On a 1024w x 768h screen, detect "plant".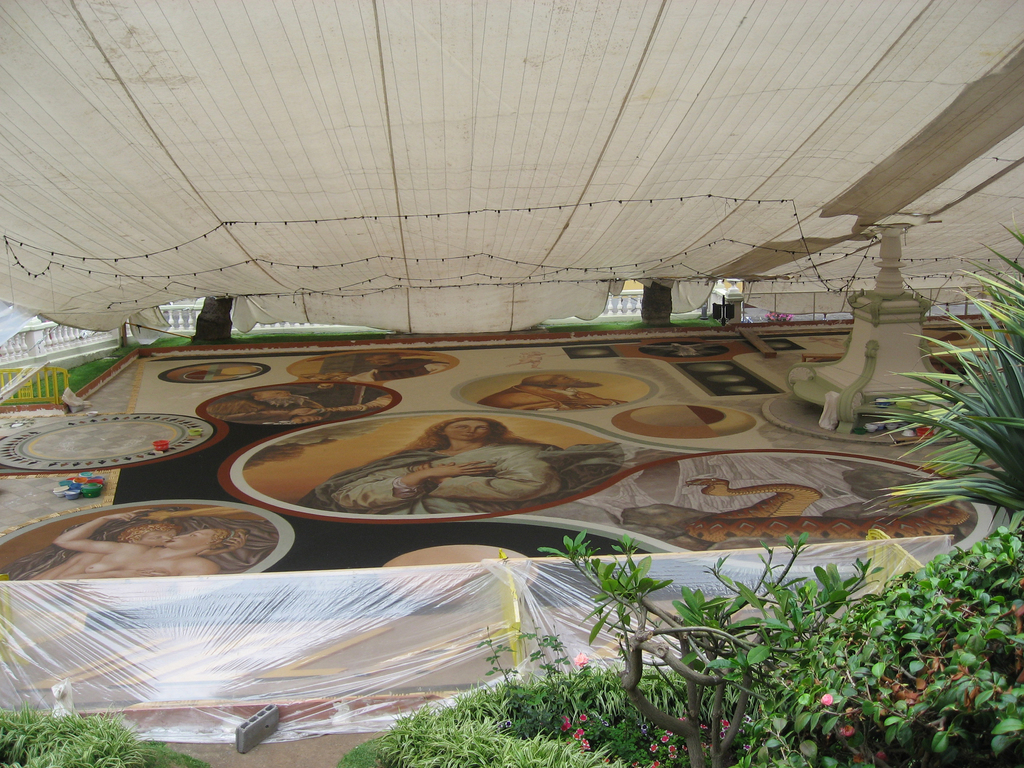
l=0, t=680, r=223, b=767.
